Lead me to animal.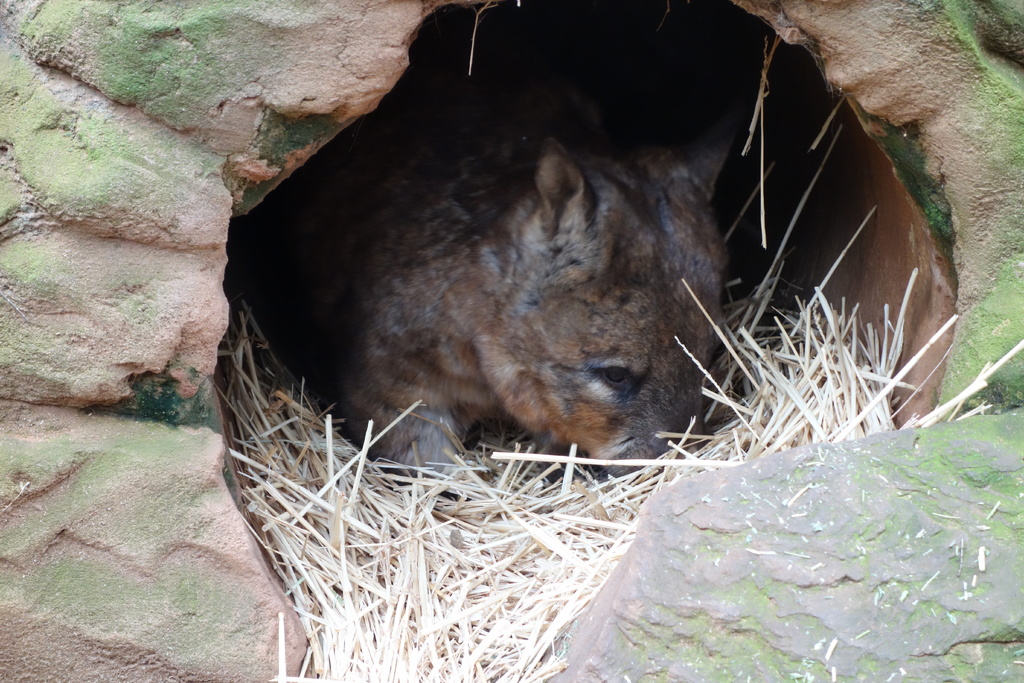
Lead to pyautogui.locateOnScreen(241, 0, 788, 515).
